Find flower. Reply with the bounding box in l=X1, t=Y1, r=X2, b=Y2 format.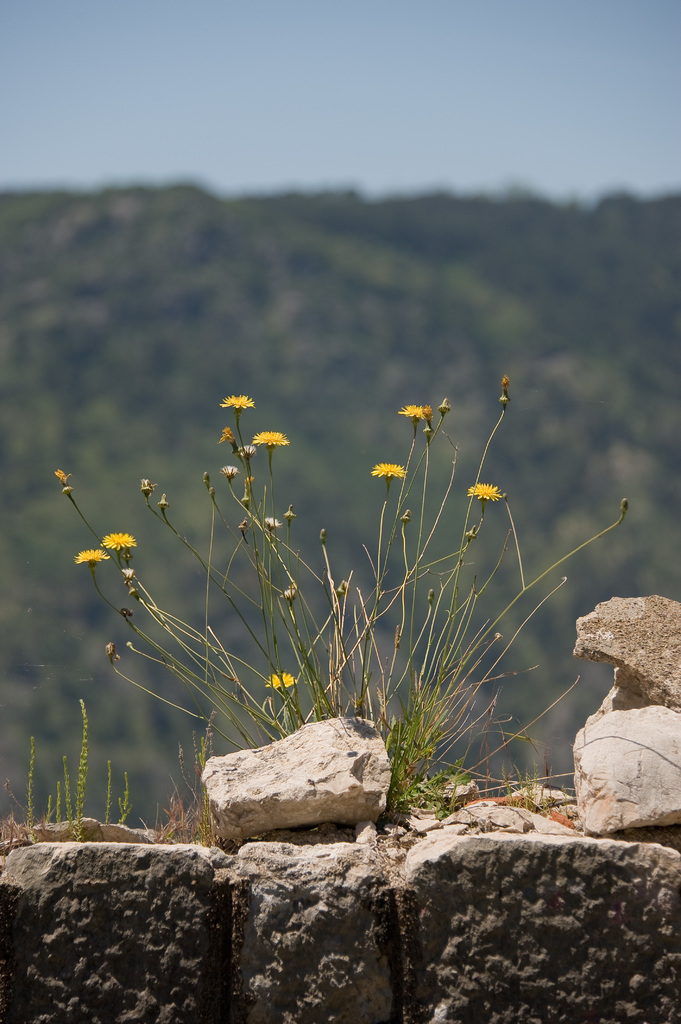
l=266, t=669, r=301, b=691.
